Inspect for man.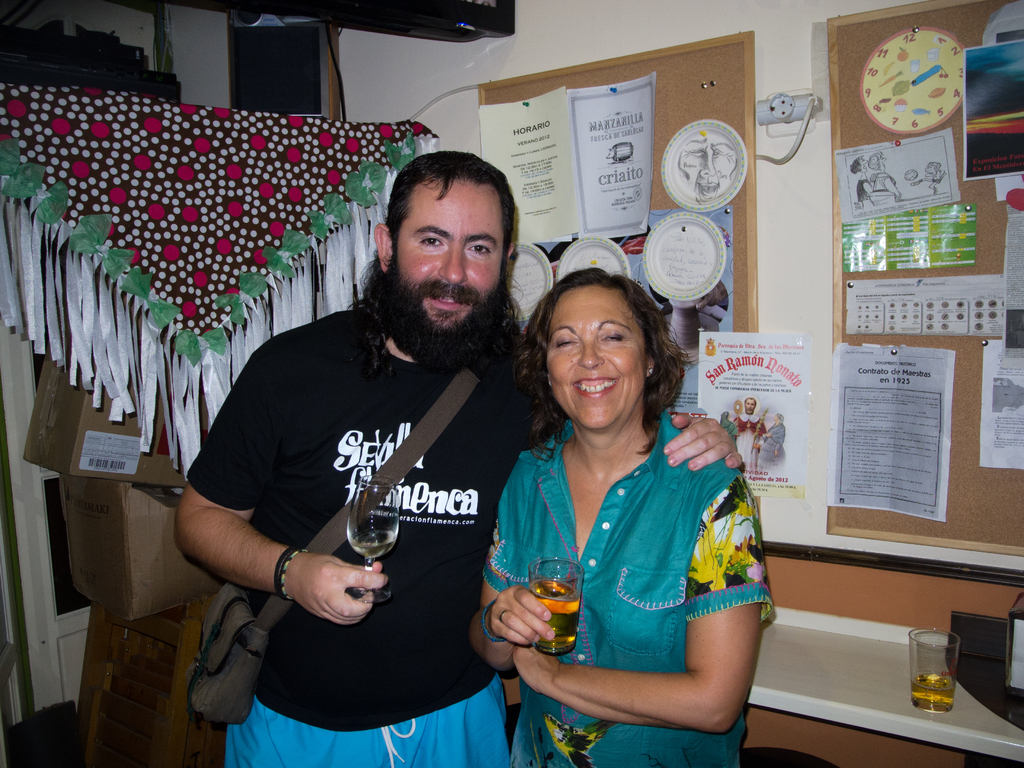
Inspection: bbox=[846, 153, 877, 207].
